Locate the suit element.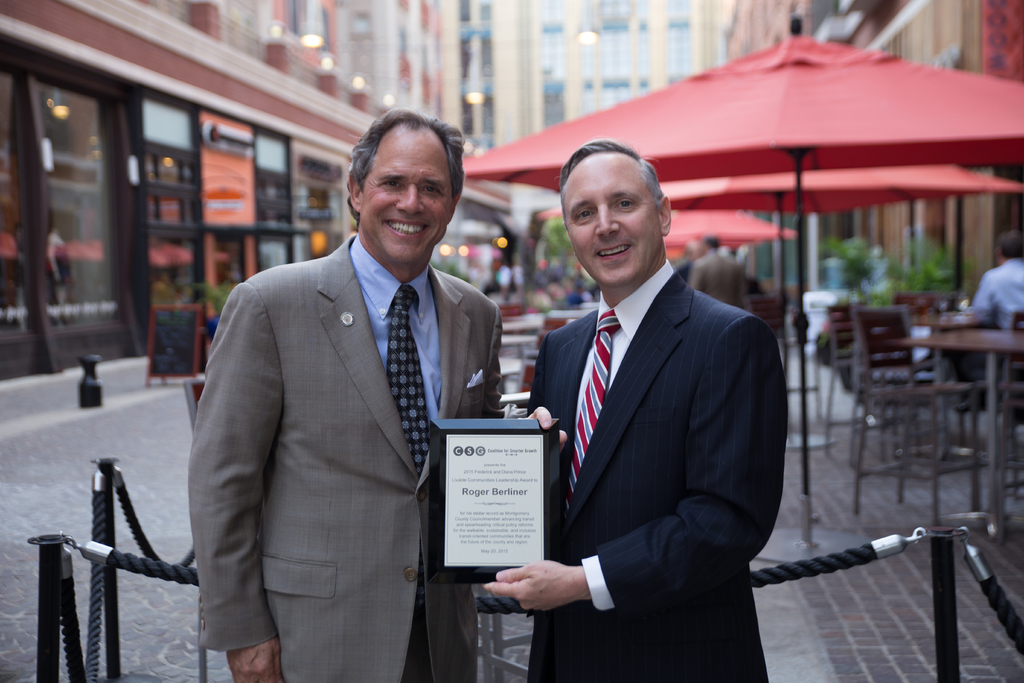
Element bbox: crop(527, 263, 787, 682).
